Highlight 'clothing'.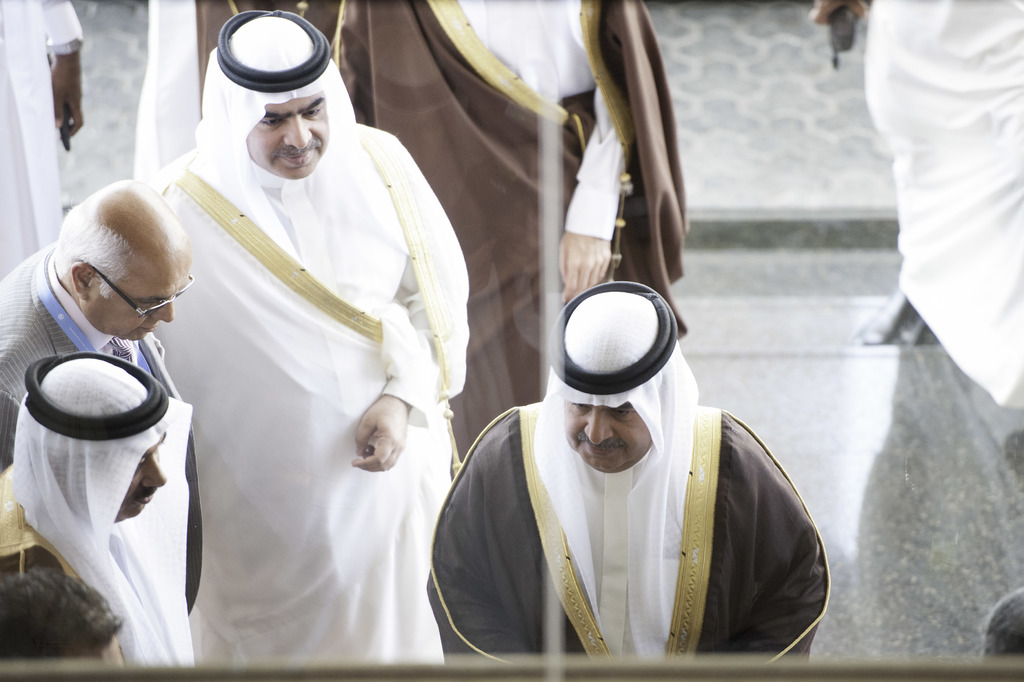
Highlighted region: crop(0, 240, 202, 615).
